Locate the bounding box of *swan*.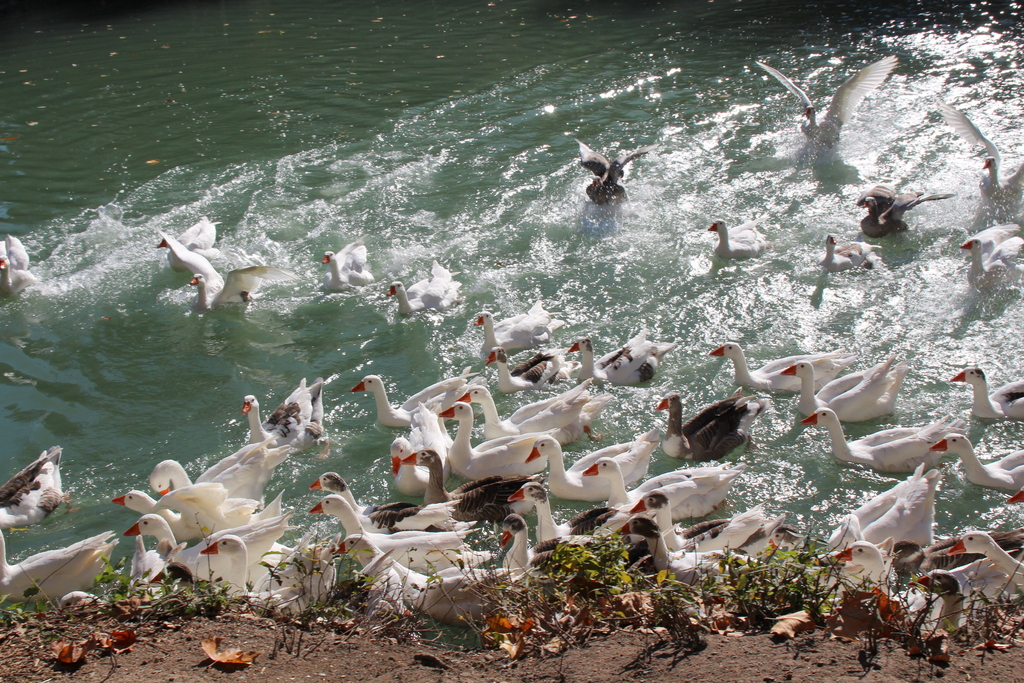
Bounding box: <bbox>449, 385, 612, 449</bbox>.
